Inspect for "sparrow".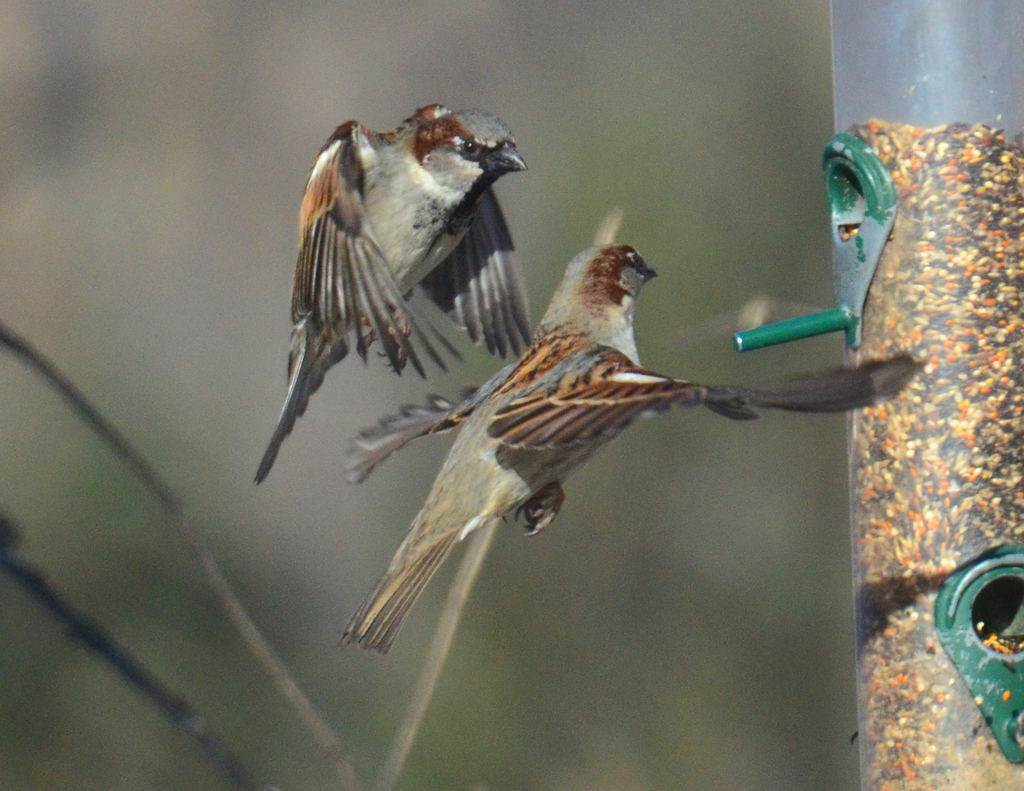
Inspection: [343, 248, 927, 649].
